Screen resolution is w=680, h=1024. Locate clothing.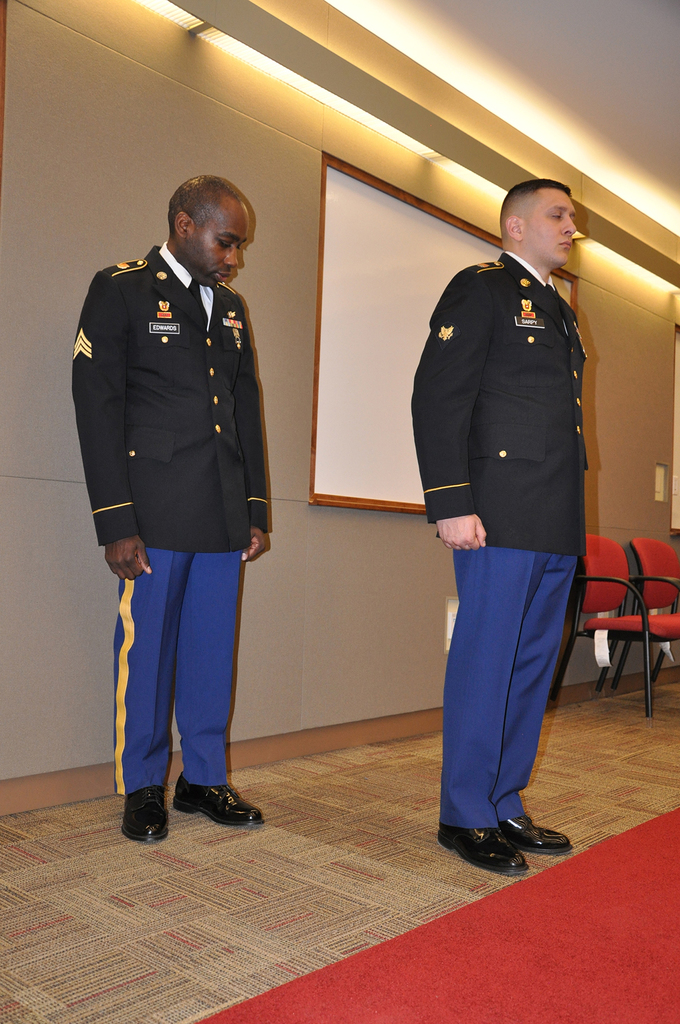
box=[111, 550, 253, 799].
